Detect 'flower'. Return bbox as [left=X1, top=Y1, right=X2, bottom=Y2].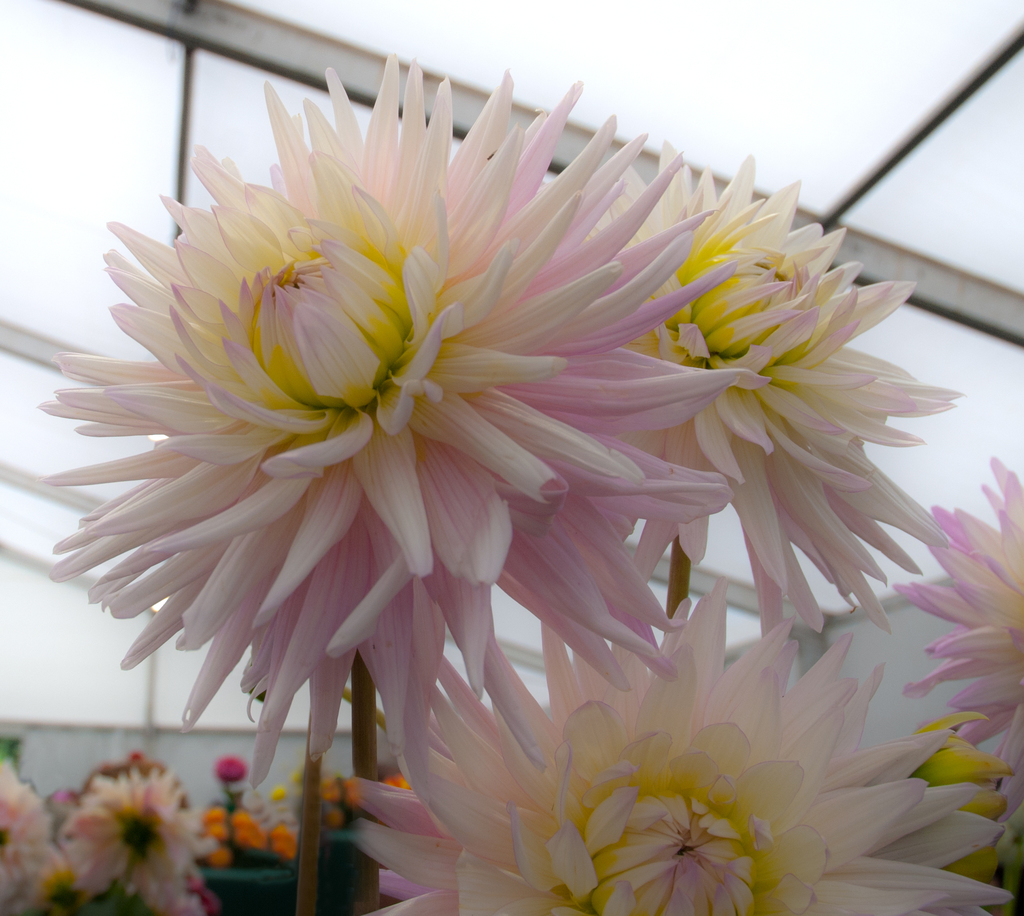
[left=45, top=51, right=774, bottom=764].
